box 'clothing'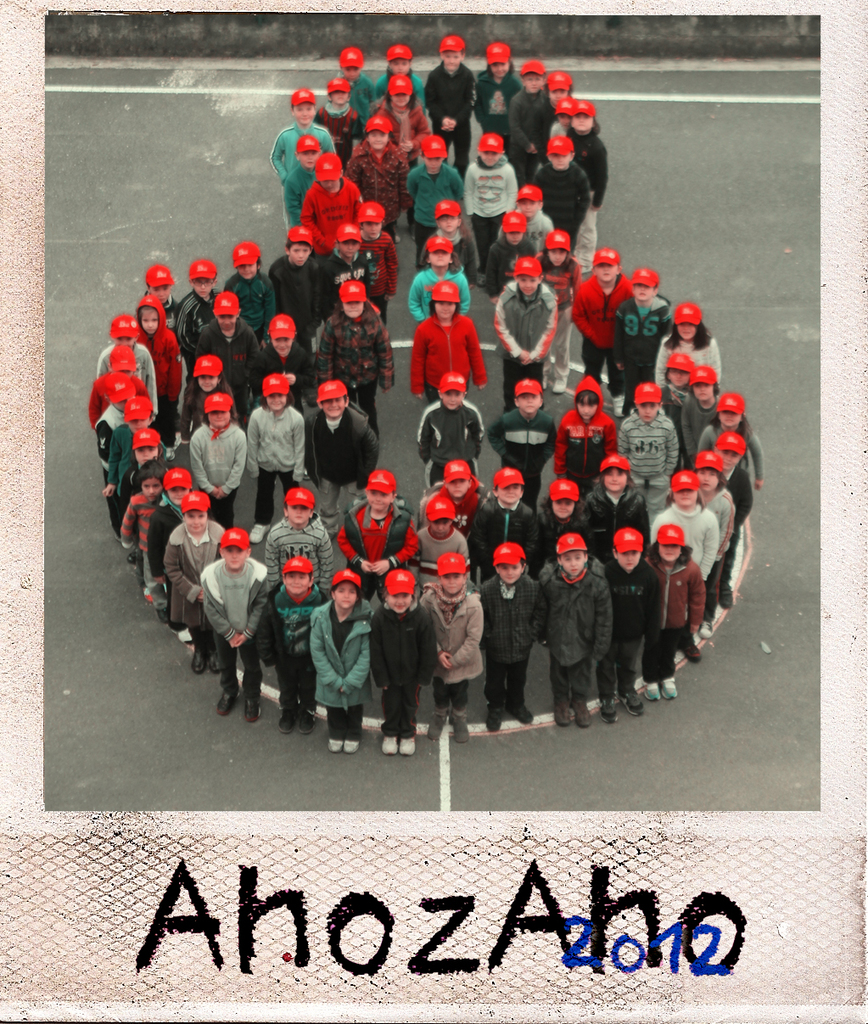
417:389:485:470
